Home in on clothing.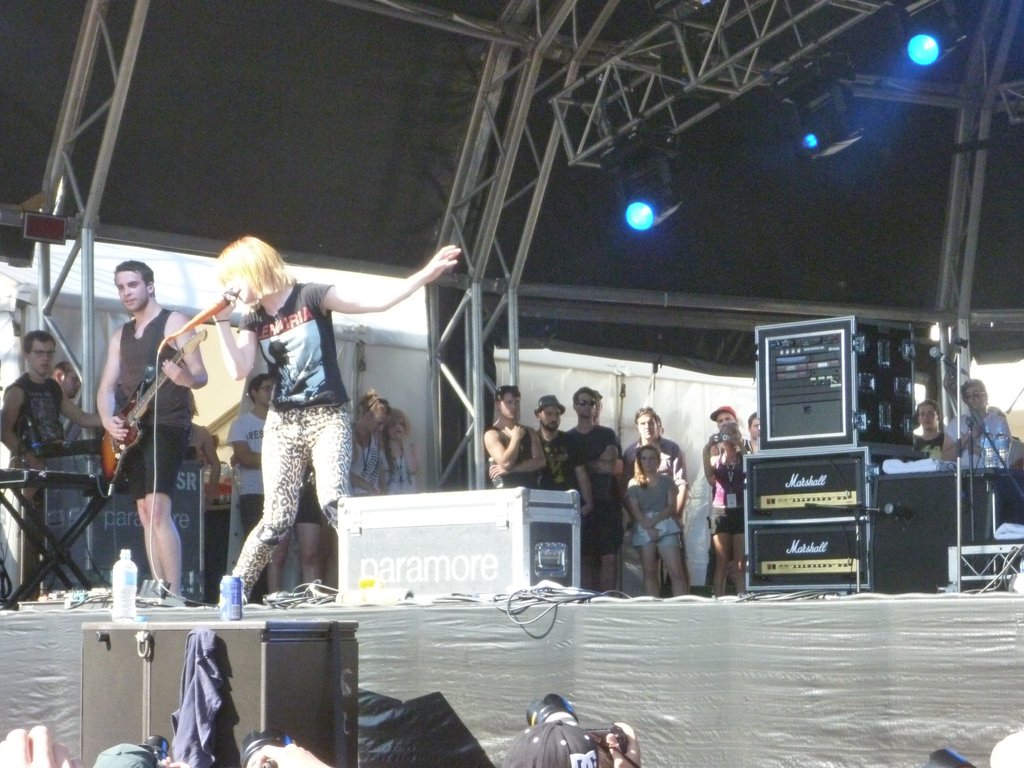
Homed in at [left=226, top=408, right=268, bottom=599].
